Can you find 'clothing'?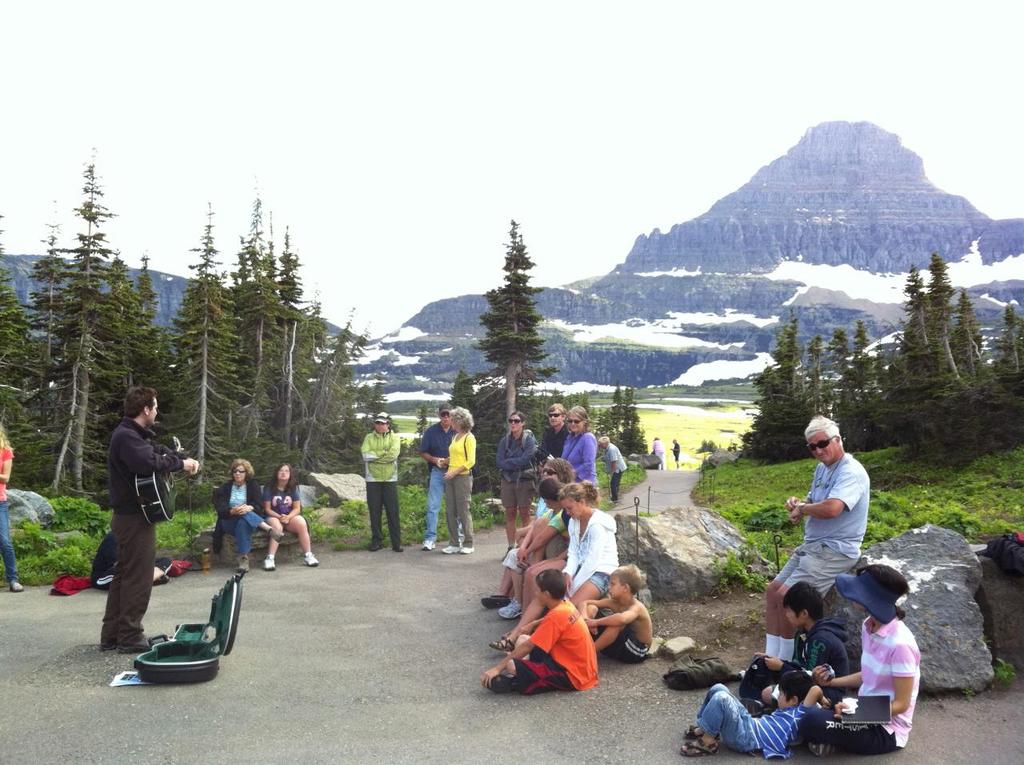
Yes, bounding box: bbox=[501, 501, 567, 572].
